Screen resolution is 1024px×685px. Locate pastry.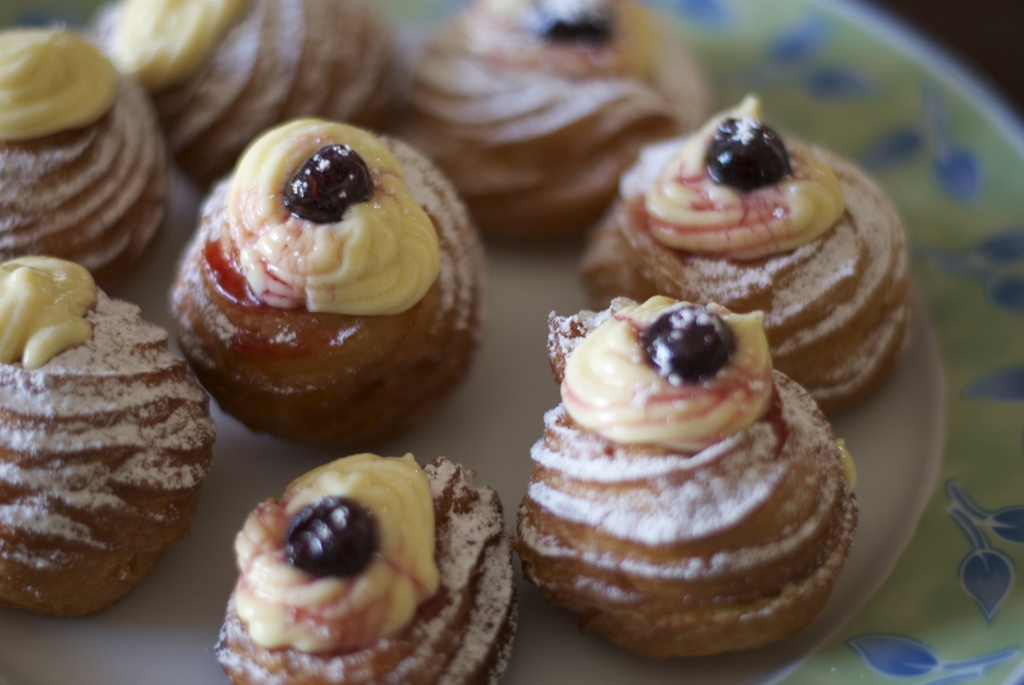
{"x1": 0, "y1": 257, "x2": 212, "y2": 619}.
